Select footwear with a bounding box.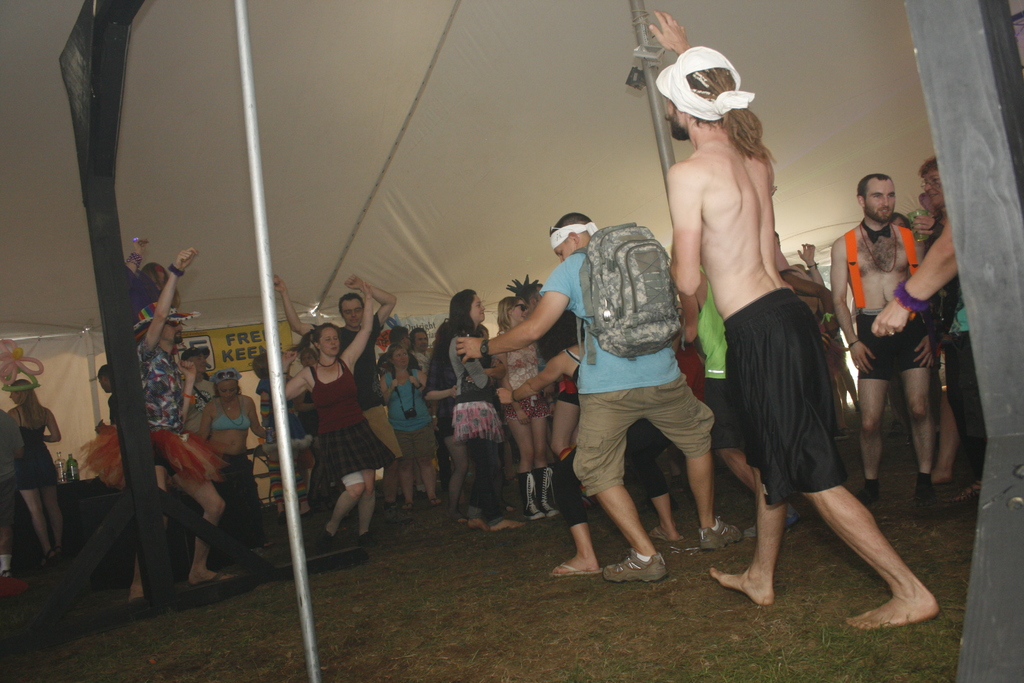
<box>42,546,61,570</box>.
